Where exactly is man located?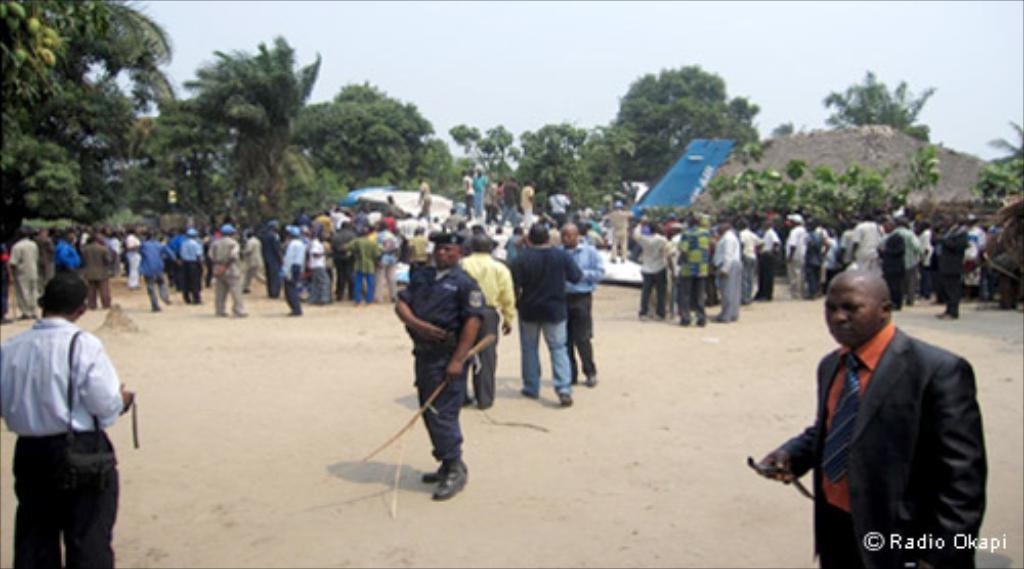
Its bounding box is <bbox>457, 233, 514, 413</bbox>.
